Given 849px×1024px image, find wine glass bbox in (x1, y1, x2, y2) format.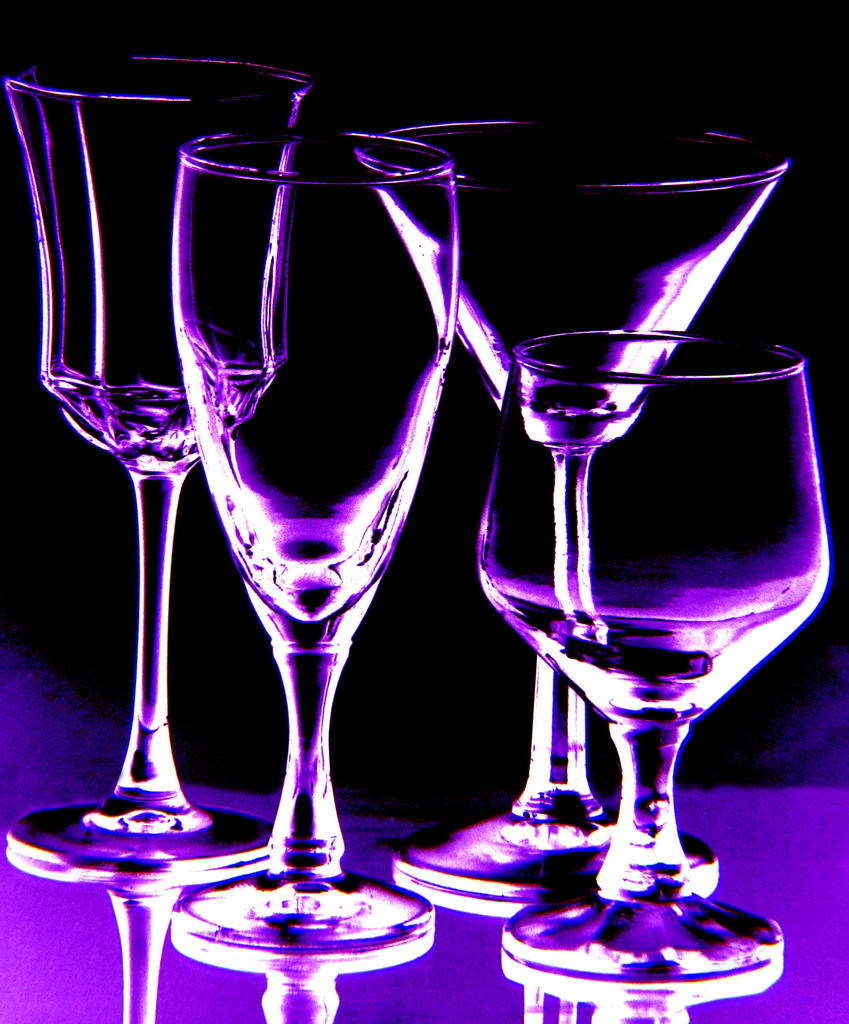
(0, 55, 317, 860).
